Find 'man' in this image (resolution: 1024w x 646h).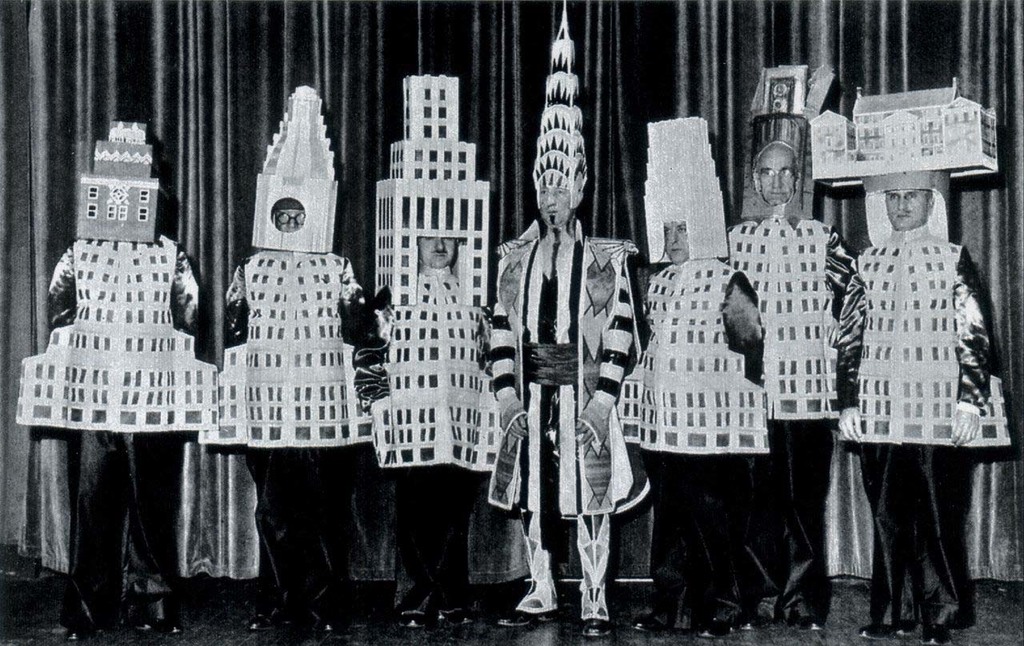
bbox=(494, 6, 651, 640).
